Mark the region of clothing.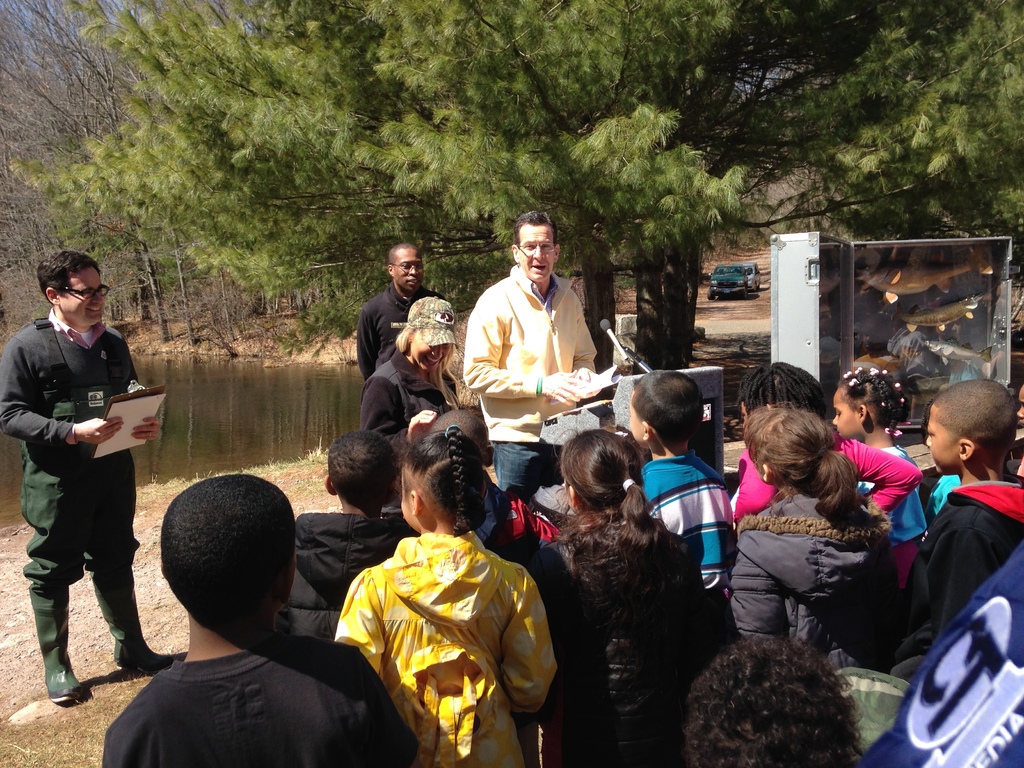
Region: select_region(727, 427, 917, 518).
